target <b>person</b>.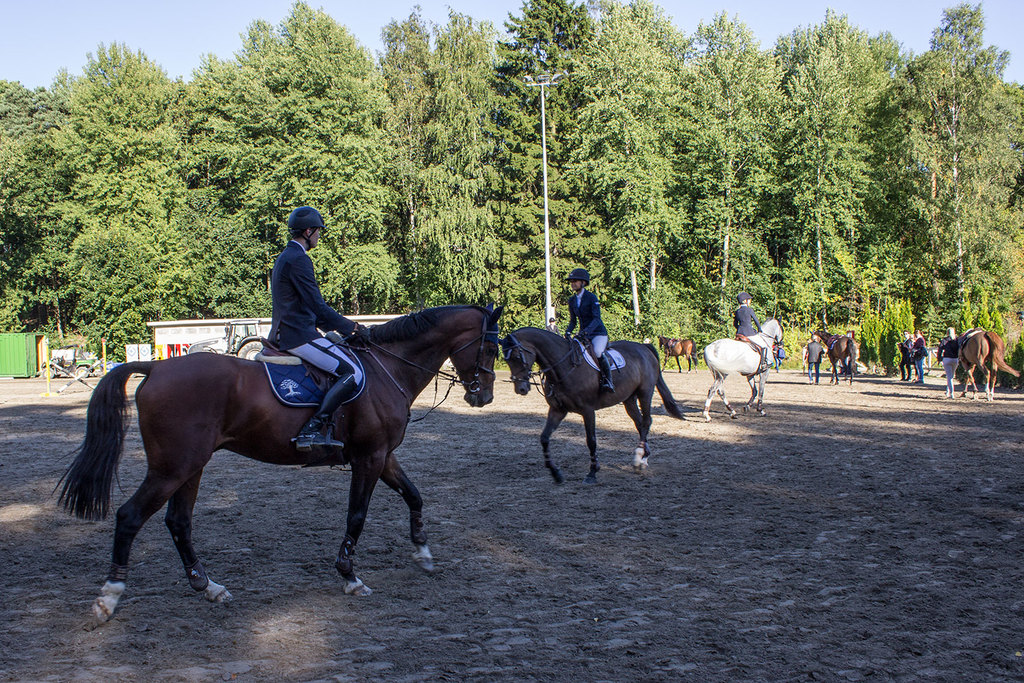
Target region: rect(267, 204, 373, 445).
